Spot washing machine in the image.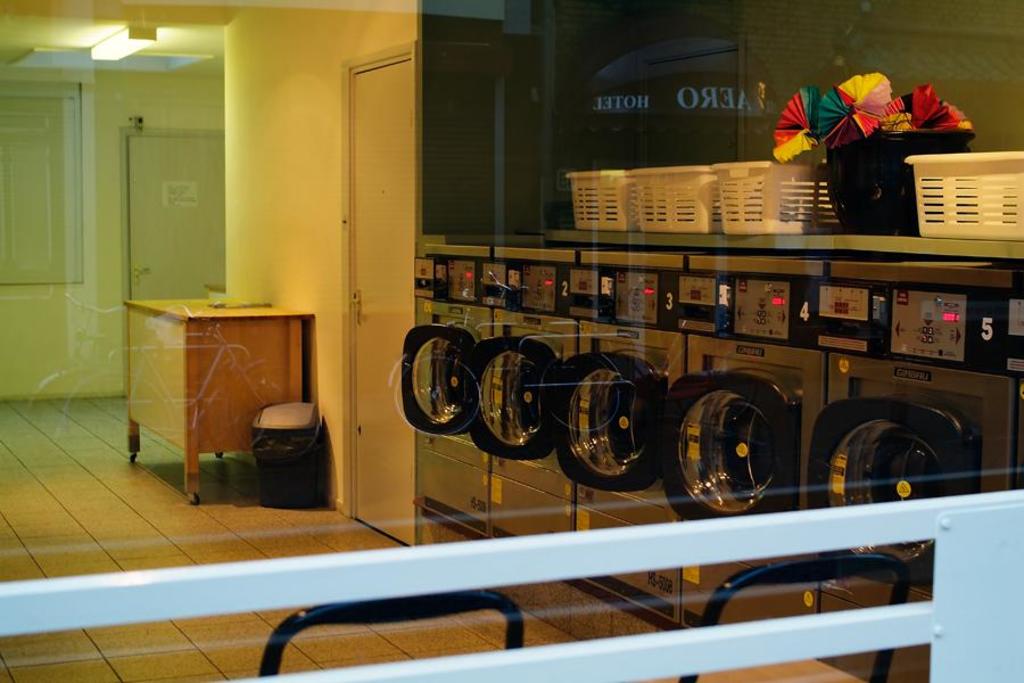
washing machine found at bbox=(398, 228, 551, 524).
